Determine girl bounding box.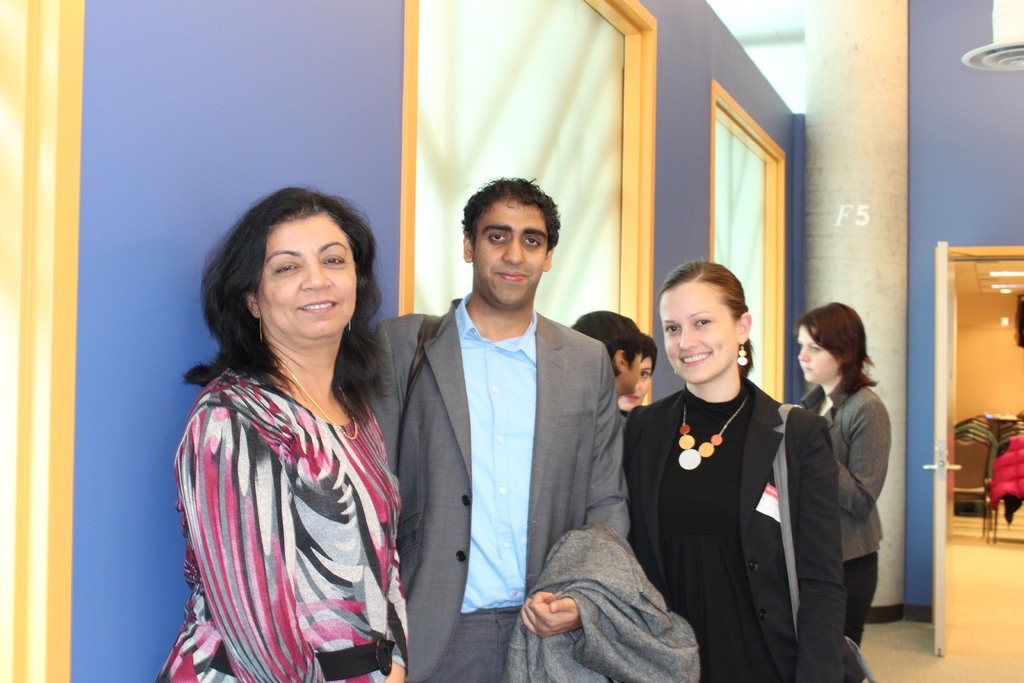
Determined: <bbox>797, 306, 880, 649</bbox>.
